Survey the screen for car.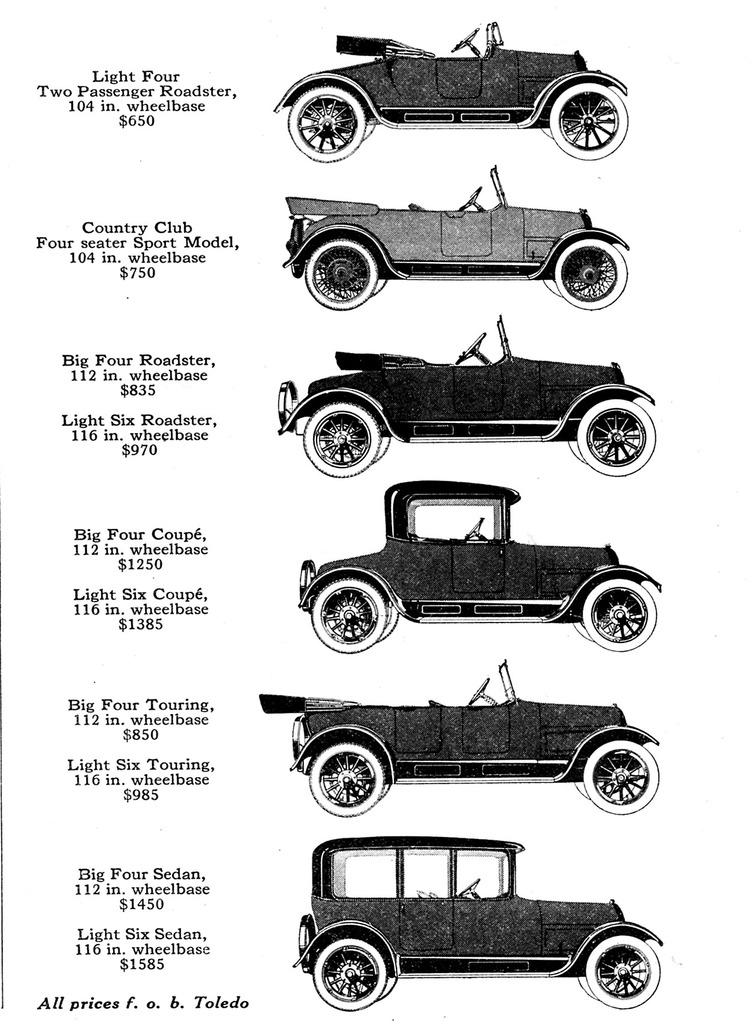
Survey found: 284, 169, 634, 318.
